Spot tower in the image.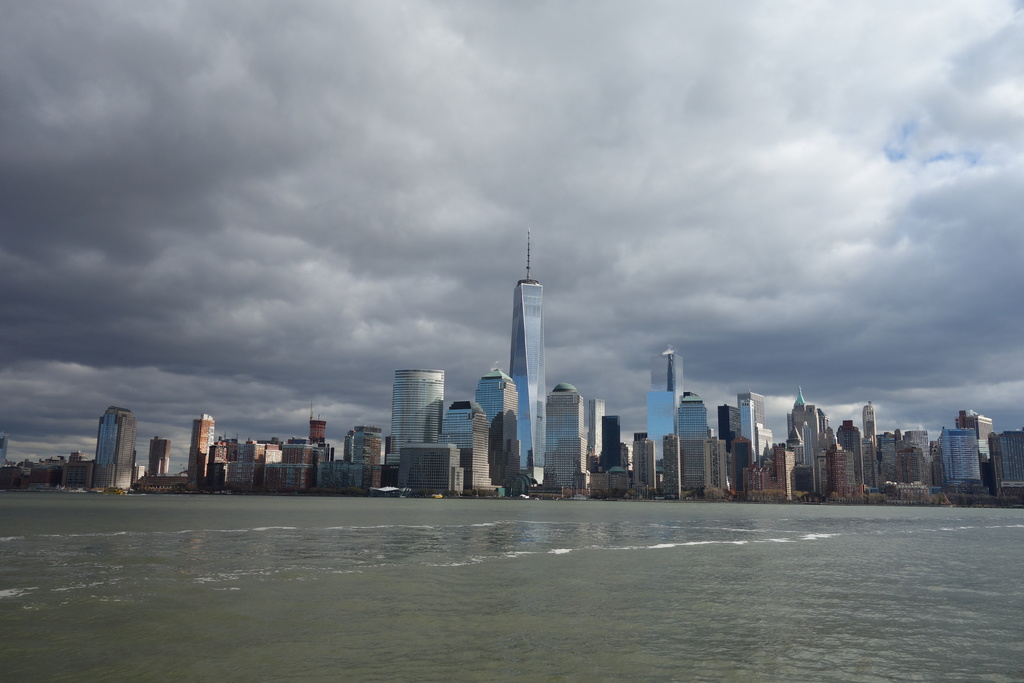
tower found at 789/386/807/438.
